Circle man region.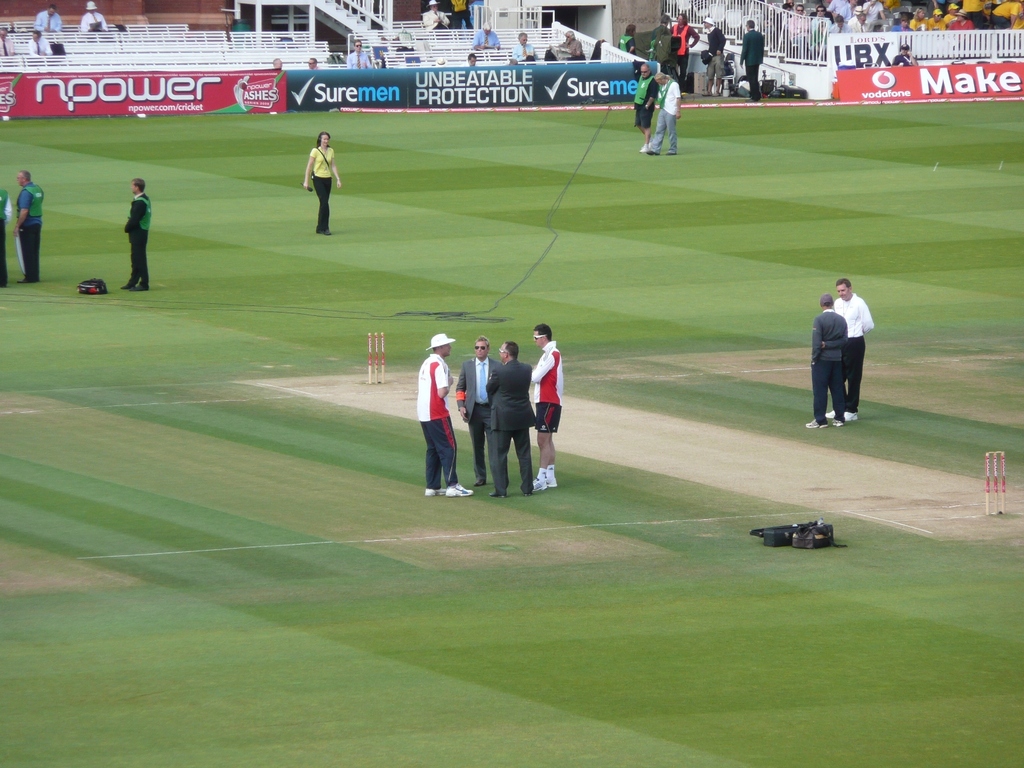
Region: [left=483, top=338, right=539, bottom=501].
